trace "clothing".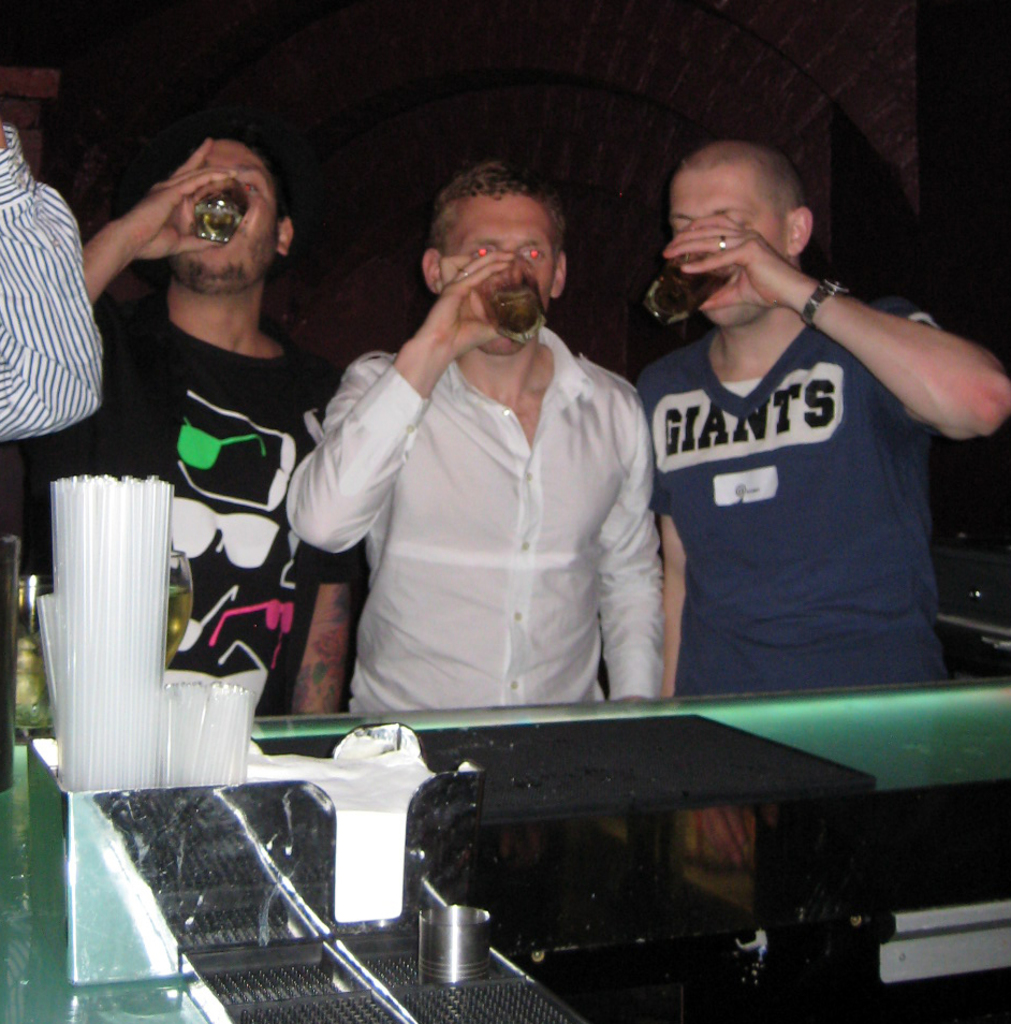
Traced to [0, 127, 124, 439].
